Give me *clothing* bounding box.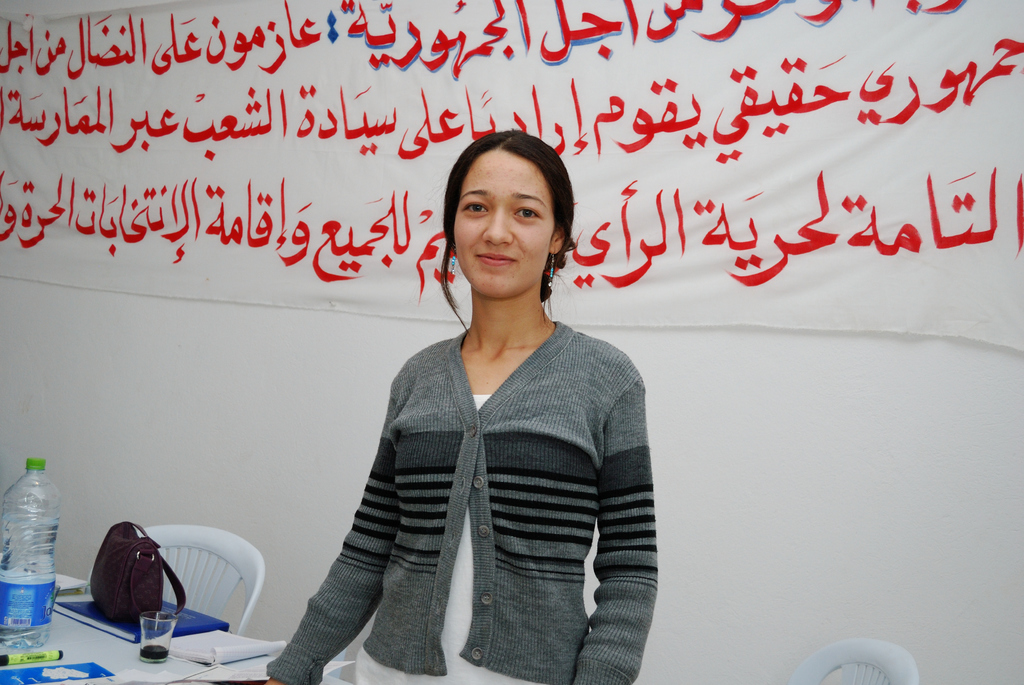
detection(289, 230, 630, 634).
